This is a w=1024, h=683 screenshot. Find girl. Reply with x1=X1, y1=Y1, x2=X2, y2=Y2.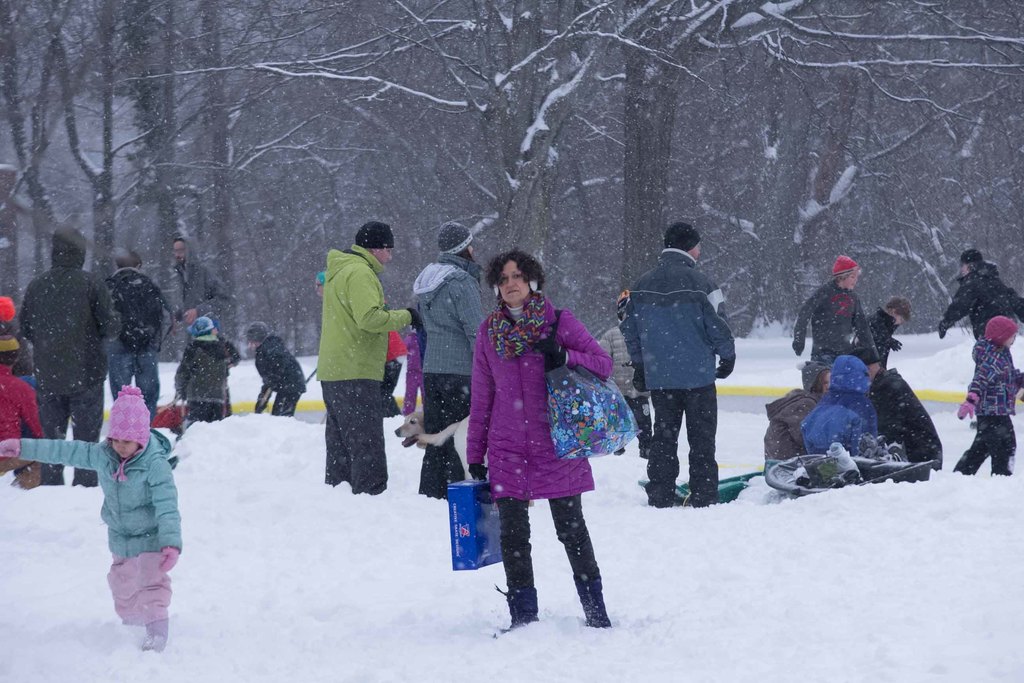
x1=0, y1=293, x2=34, y2=381.
